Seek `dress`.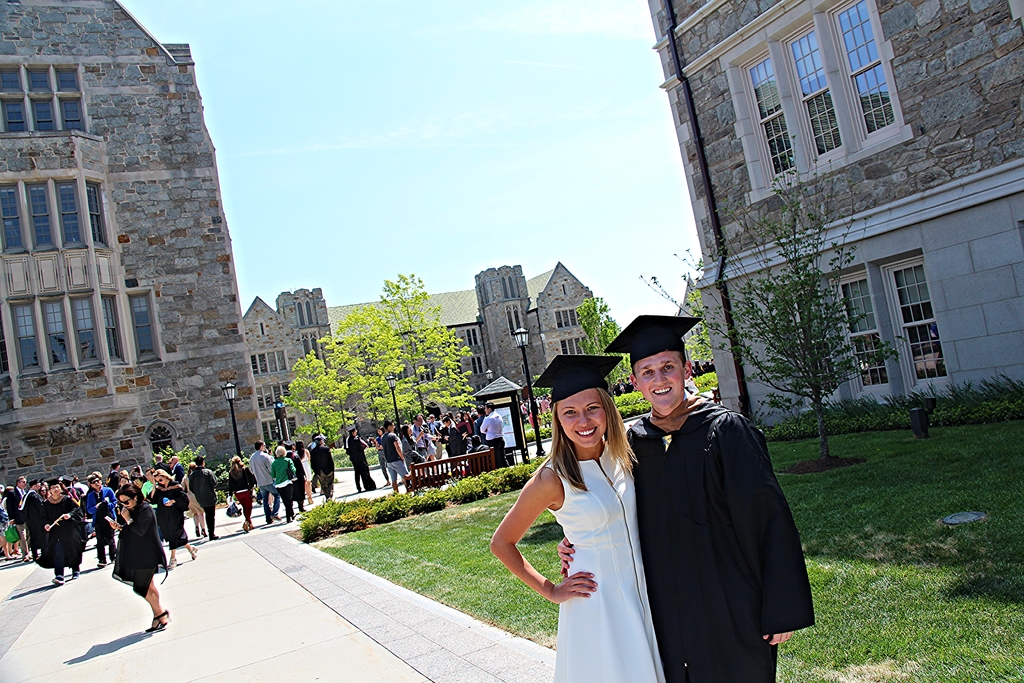
crop(515, 419, 654, 657).
